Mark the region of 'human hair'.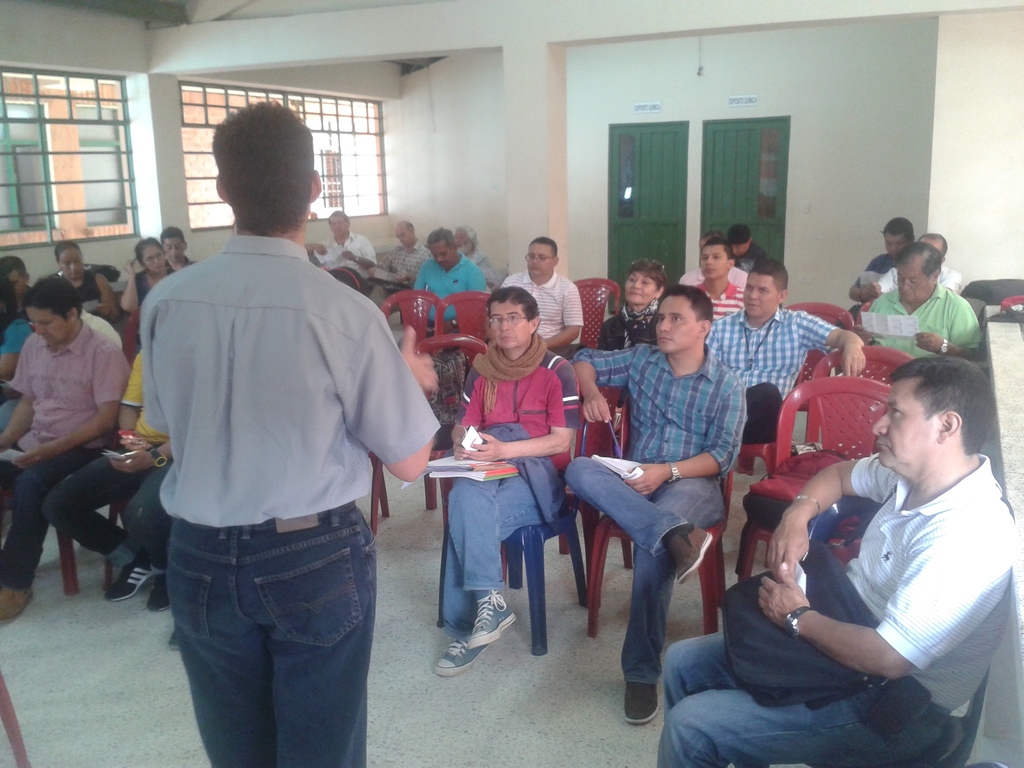
Region: bbox=(650, 283, 708, 356).
